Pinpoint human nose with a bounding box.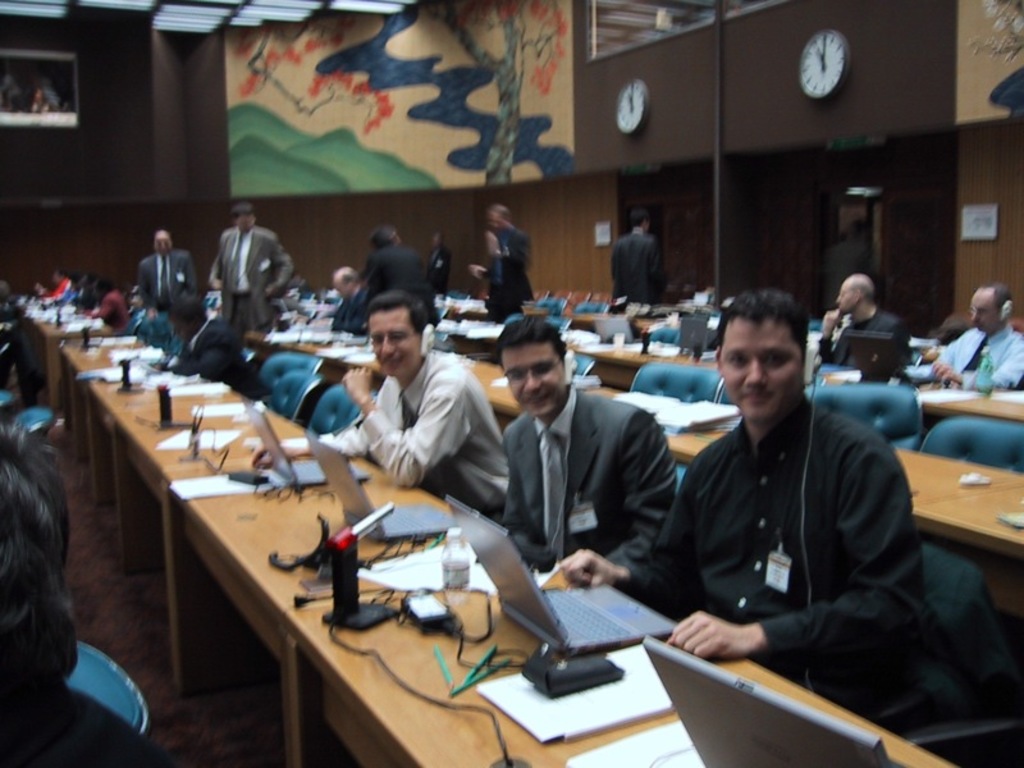
(x1=741, y1=355, x2=771, y2=390).
